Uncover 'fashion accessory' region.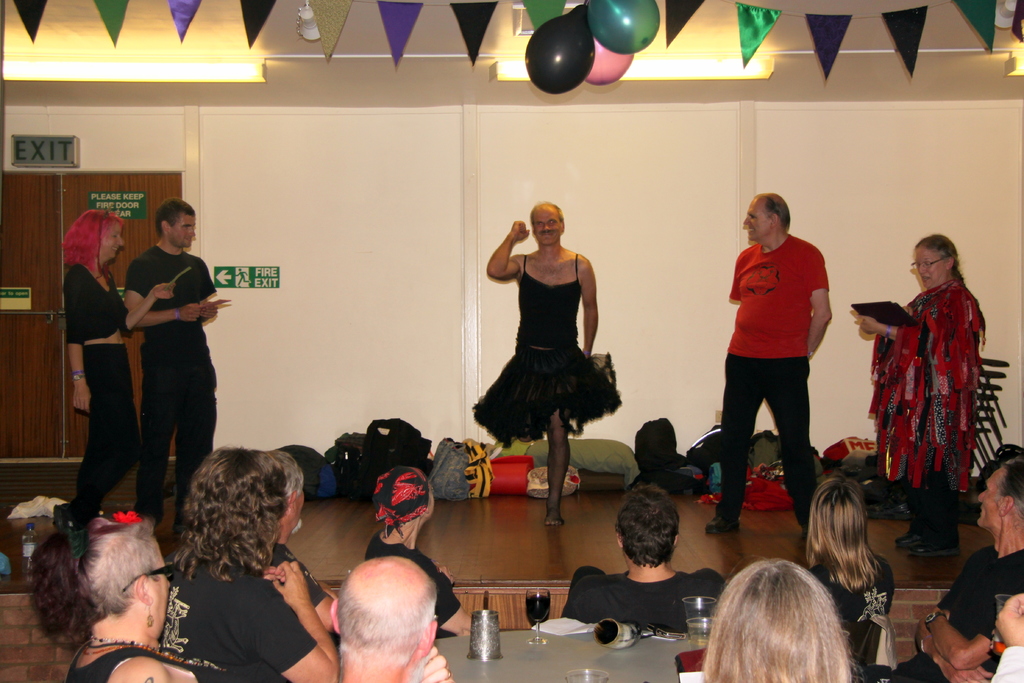
Uncovered: 48 495 89 565.
